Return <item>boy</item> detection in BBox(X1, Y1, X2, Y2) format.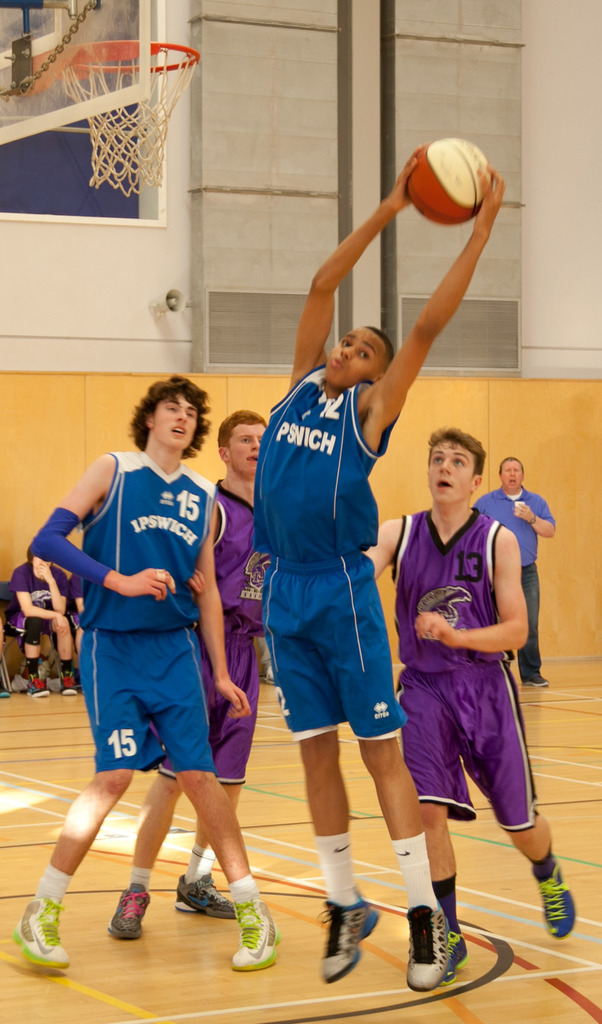
BBox(10, 372, 291, 975).
